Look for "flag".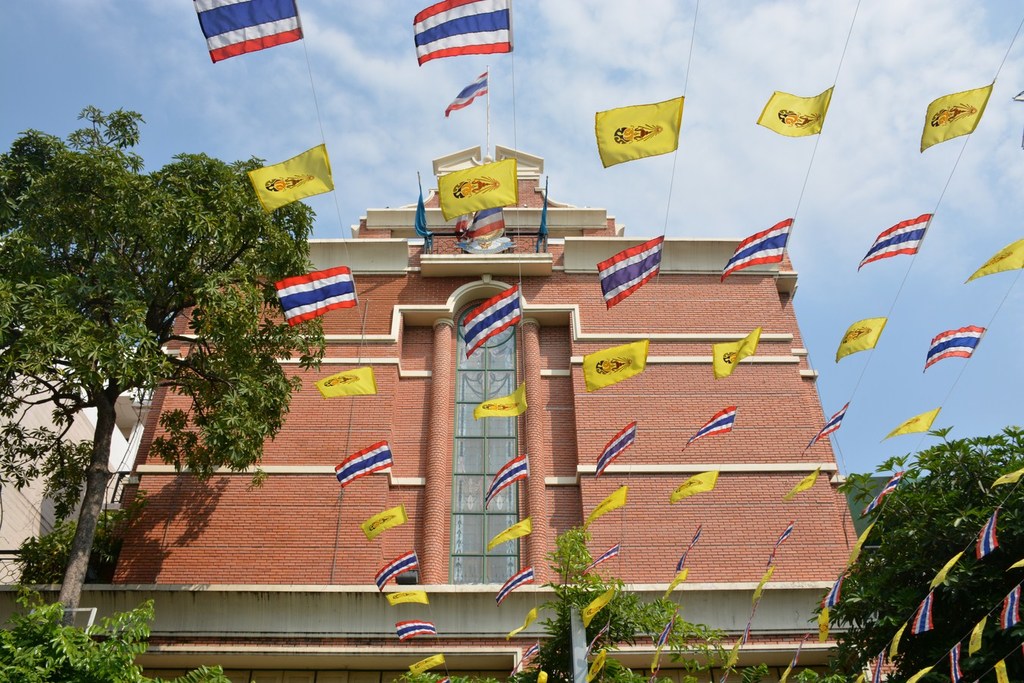
Found: [x1=657, y1=572, x2=687, y2=600].
